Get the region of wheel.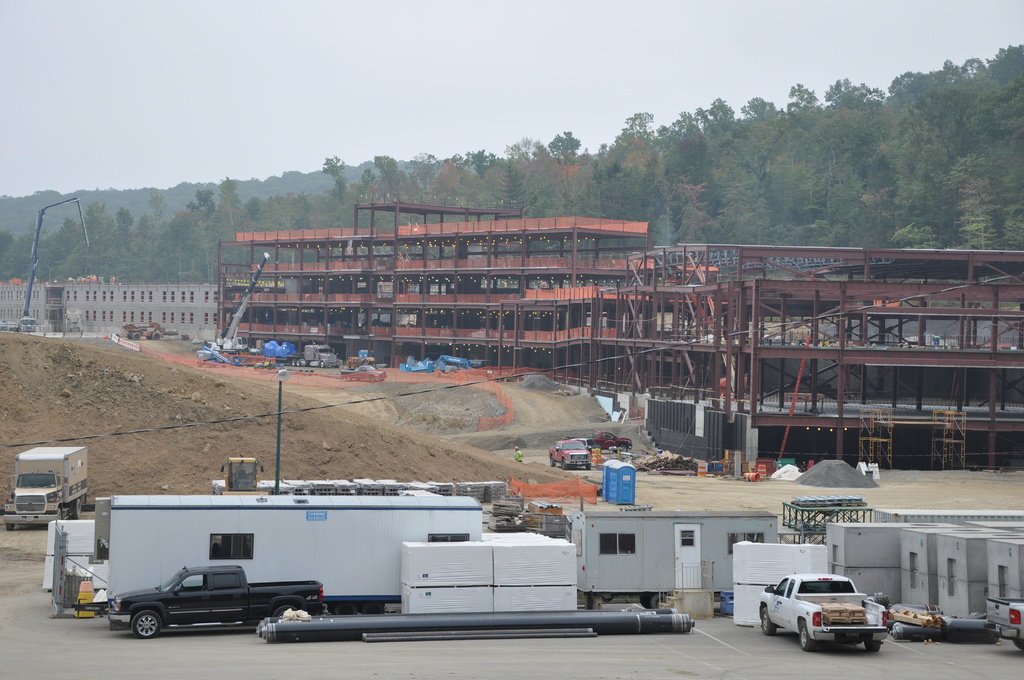
rect(561, 460, 568, 469).
